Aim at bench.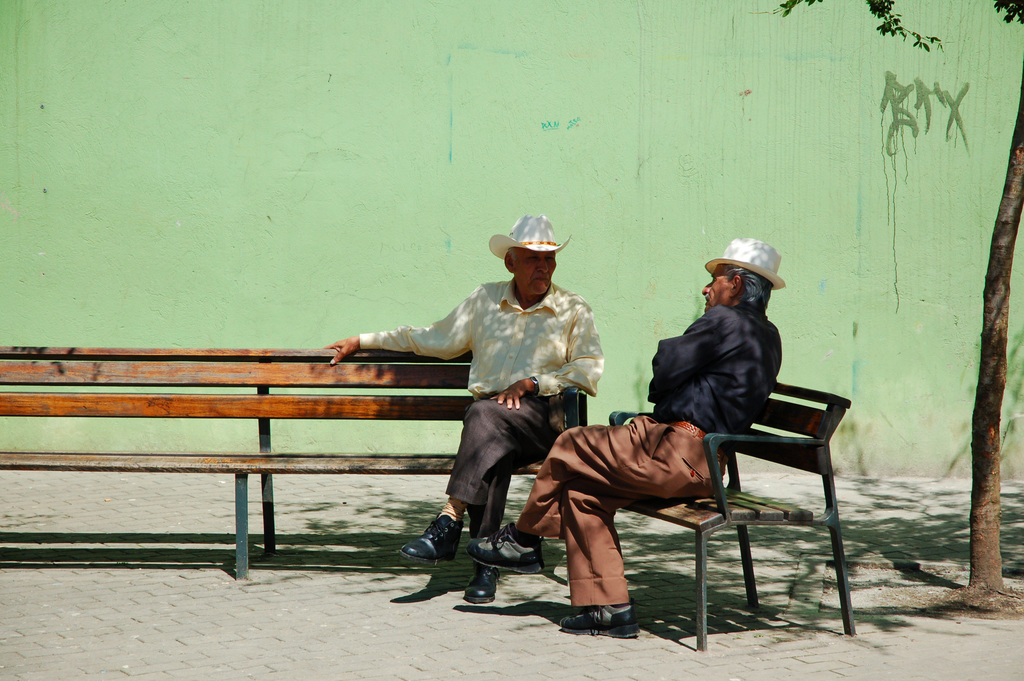
Aimed at rect(608, 393, 859, 647).
